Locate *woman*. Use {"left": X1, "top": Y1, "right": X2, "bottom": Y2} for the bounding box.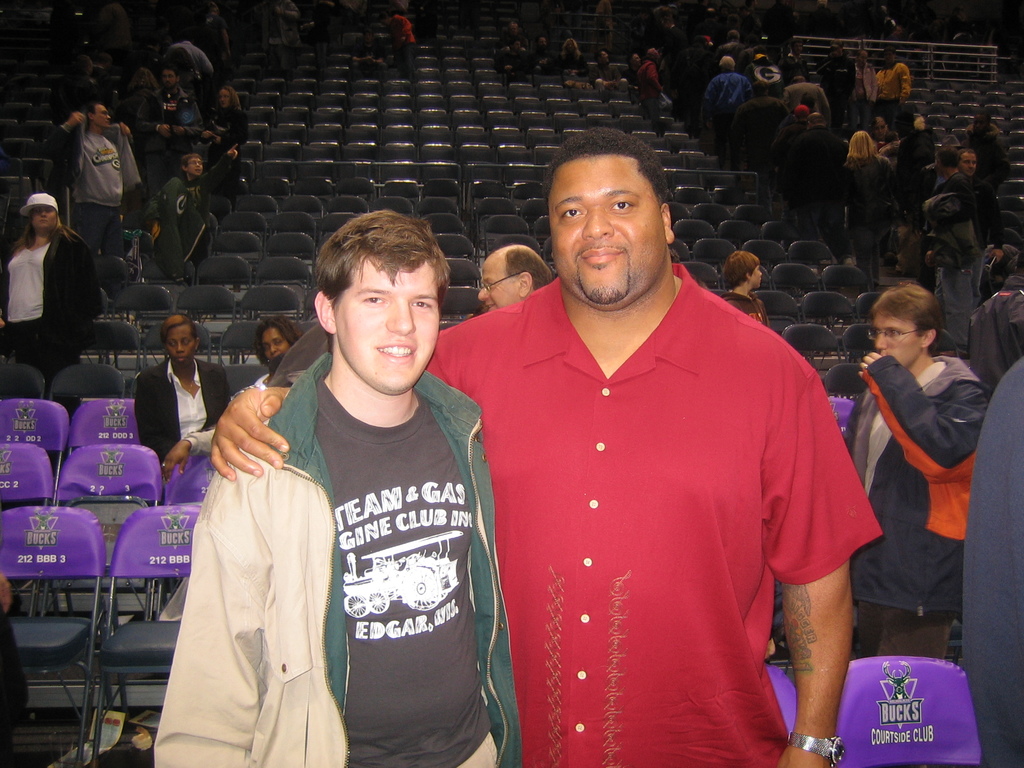
{"left": 260, "top": 315, "right": 298, "bottom": 365}.
